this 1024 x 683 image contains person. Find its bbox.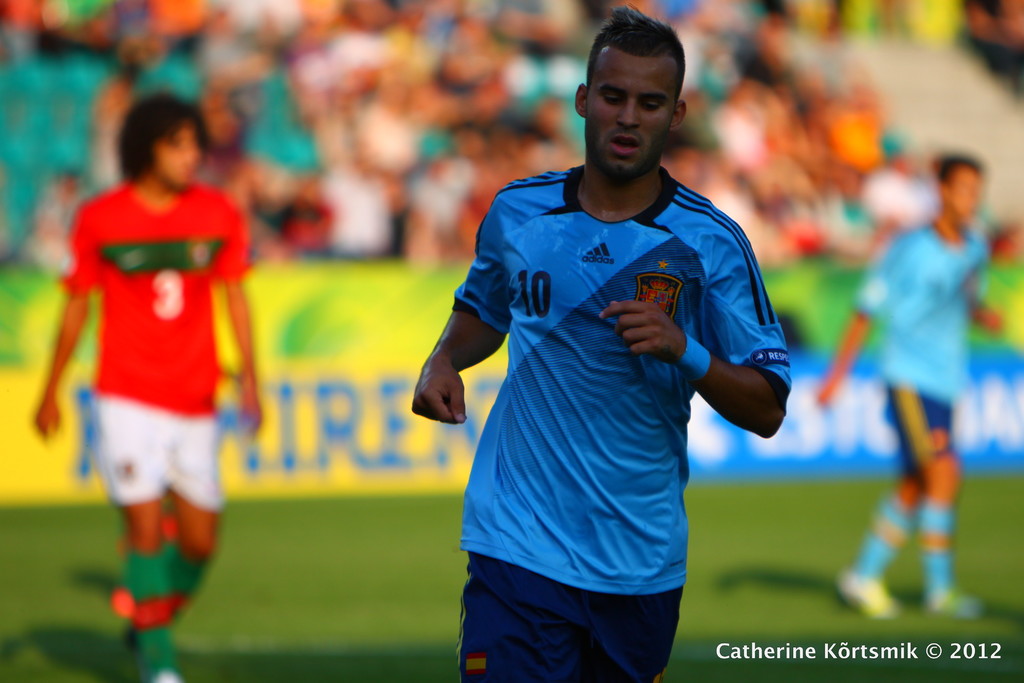
(29,89,275,682).
